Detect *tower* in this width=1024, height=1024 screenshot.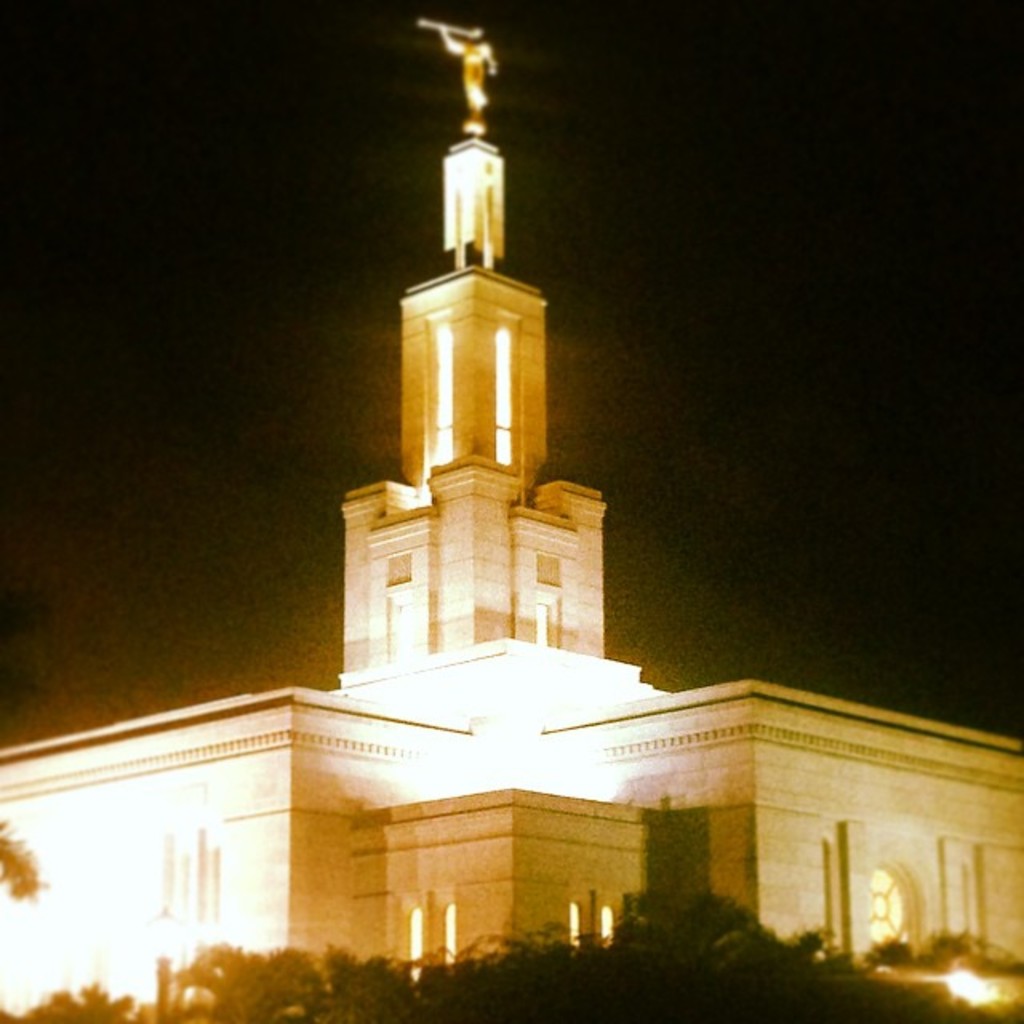
Detection: {"left": 309, "top": 10, "right": 629, "bottom": 712}.
